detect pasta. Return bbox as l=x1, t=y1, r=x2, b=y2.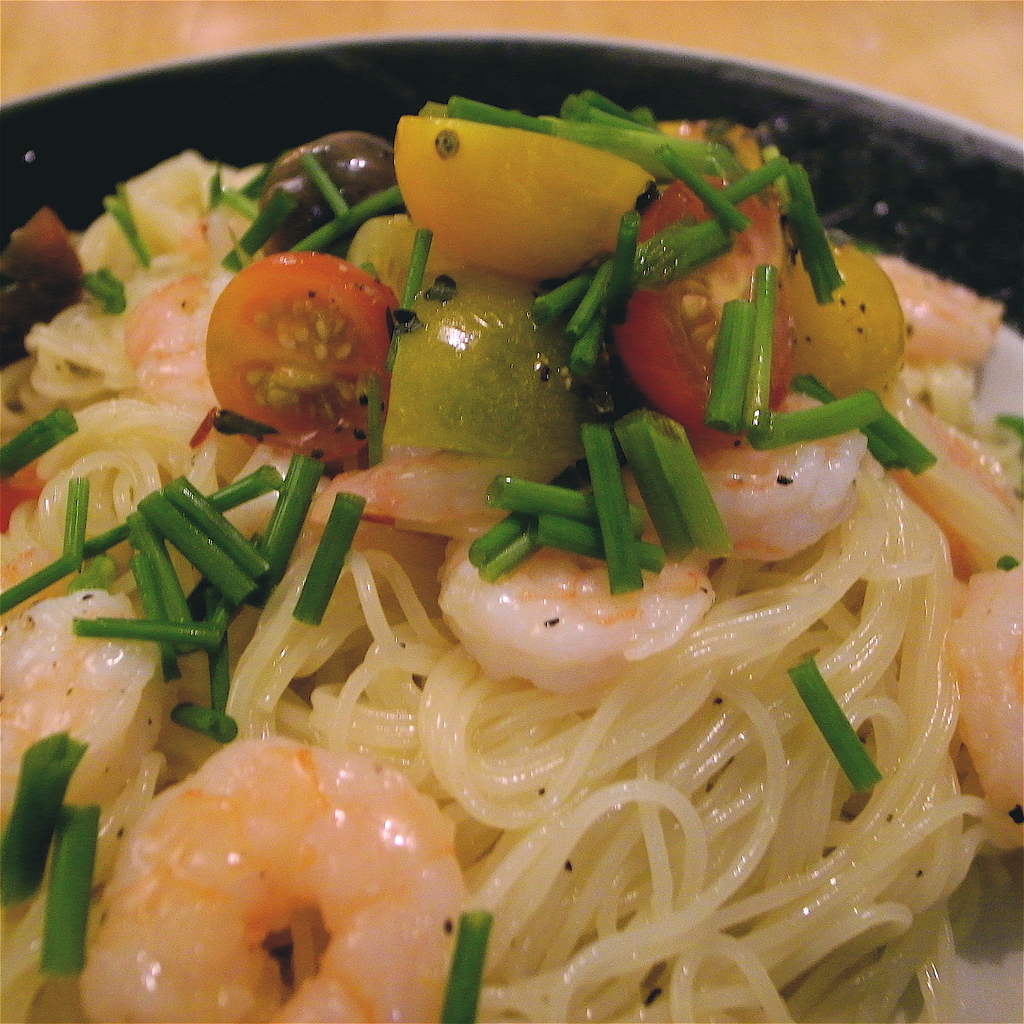
l=0, t=84, r=1023, b=1023.
